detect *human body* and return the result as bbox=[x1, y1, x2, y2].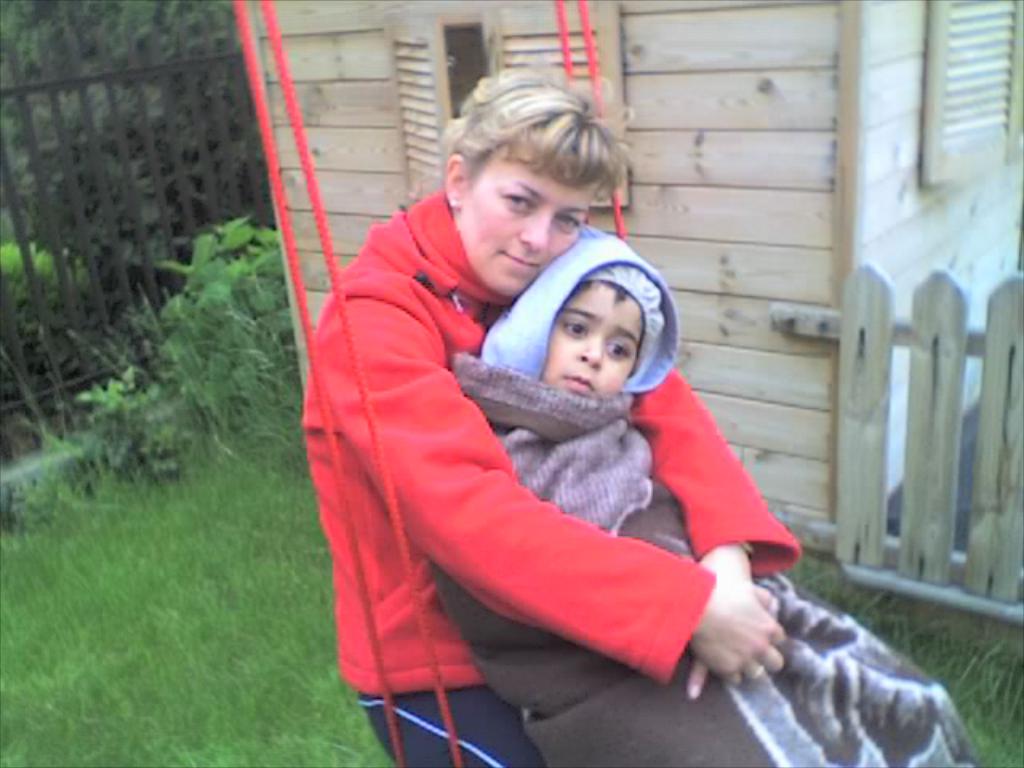
bbox=[419, 222, 957, 766].
